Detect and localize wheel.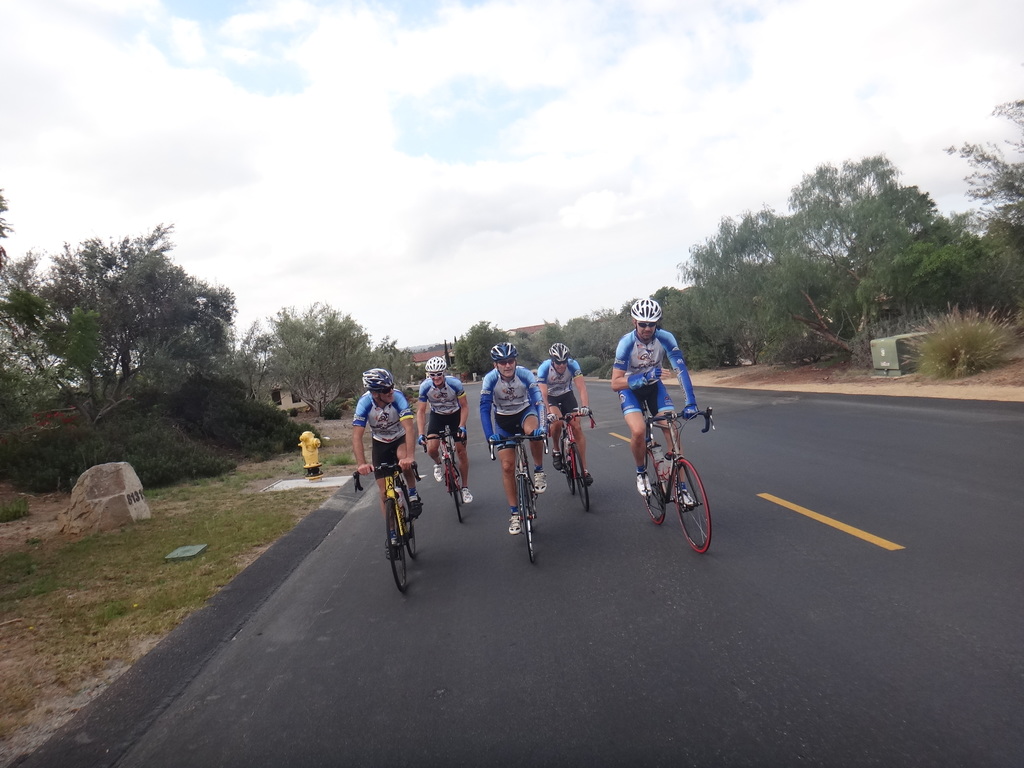
Localized at select_region(405, 525, 416, 558).
